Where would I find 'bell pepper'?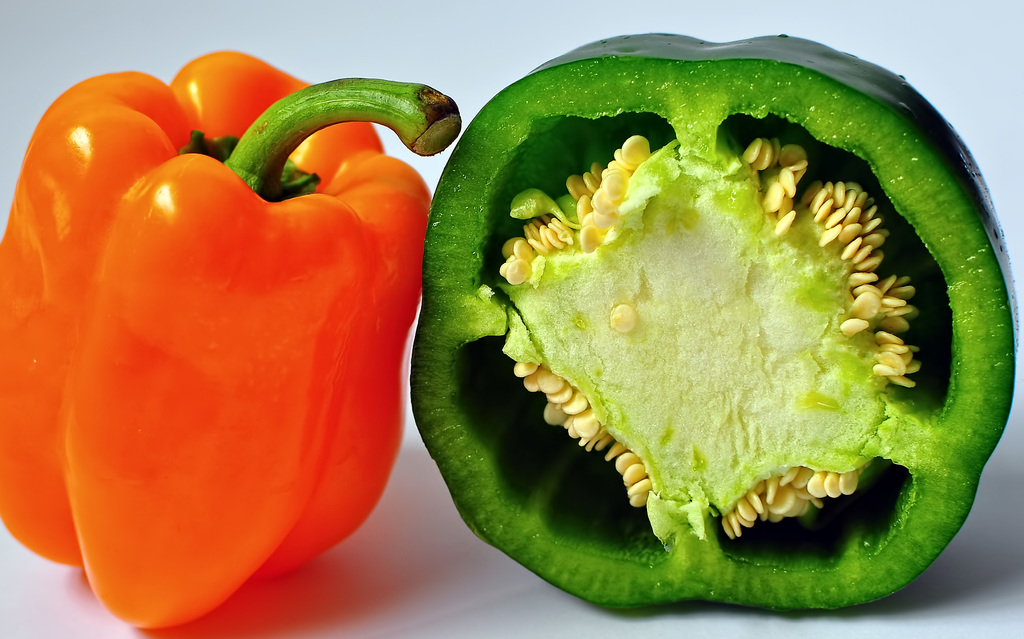
At bbox=[408, 31, 1016, 616].
